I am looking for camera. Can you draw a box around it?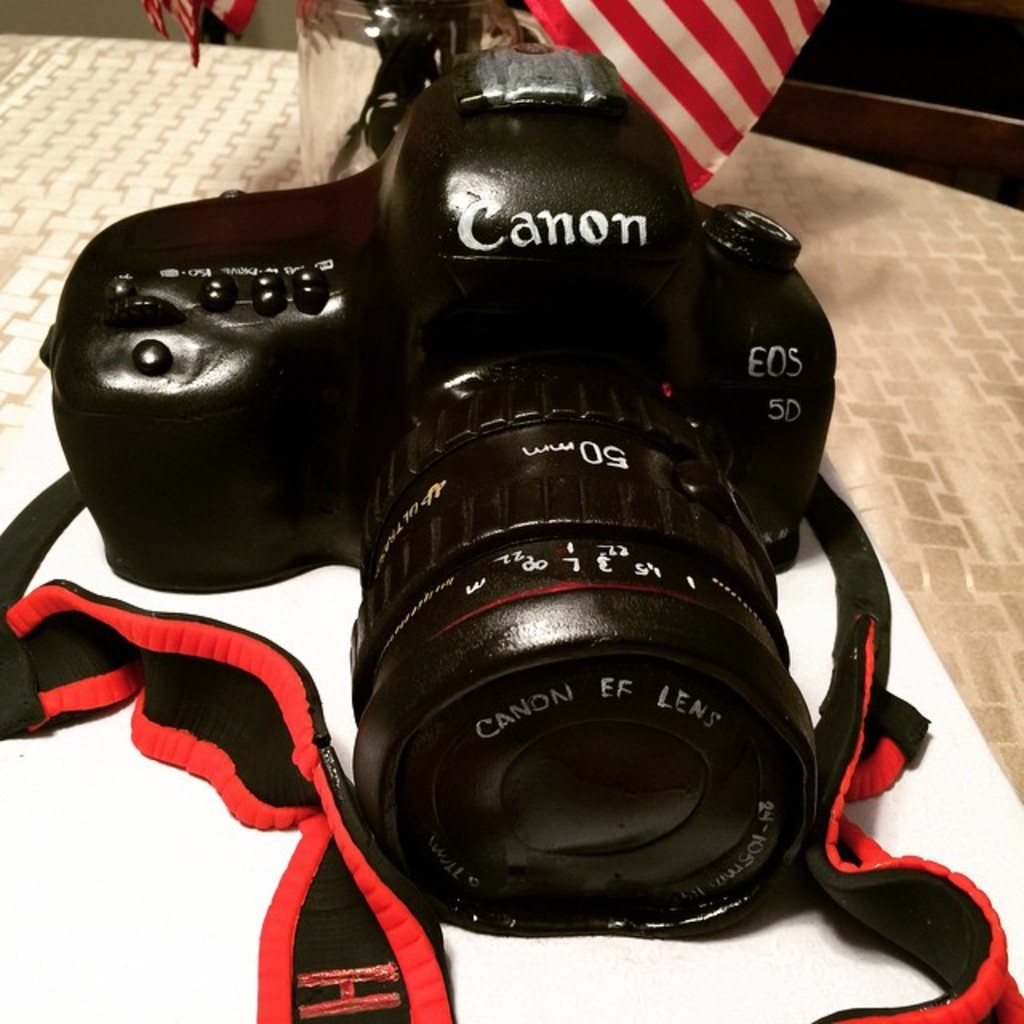
Sure, the bounding box is left=35, top=0, right=843, bottom=933.
